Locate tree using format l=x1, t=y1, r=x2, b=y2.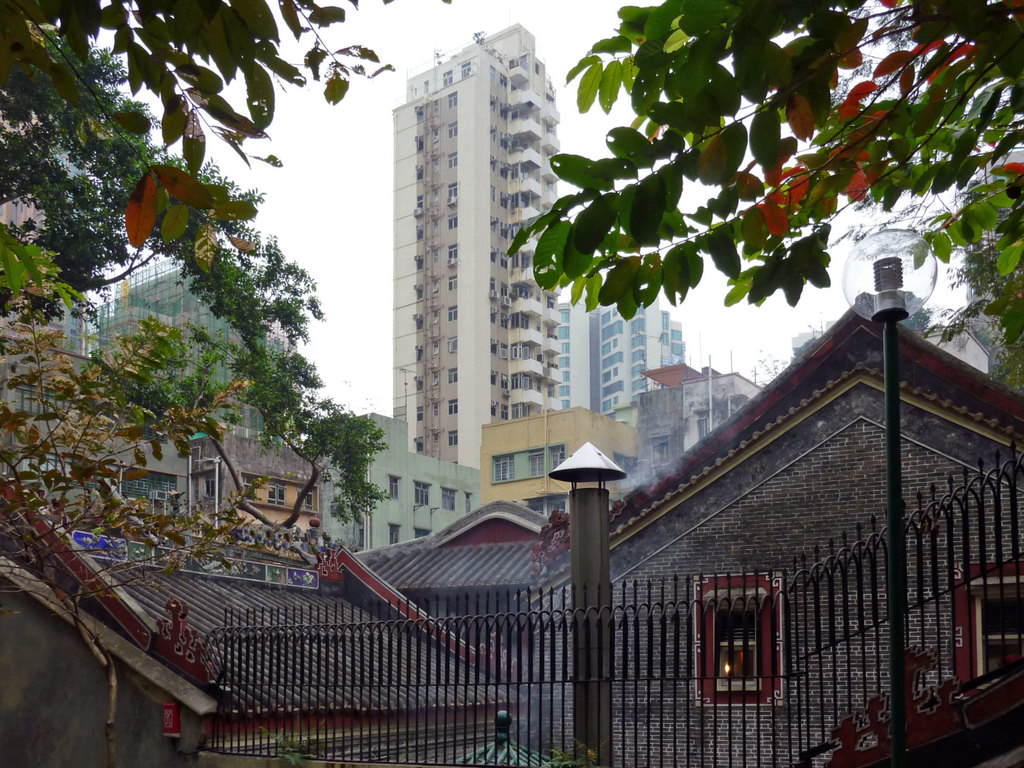
l=0, t=20, r=388, b=532.
